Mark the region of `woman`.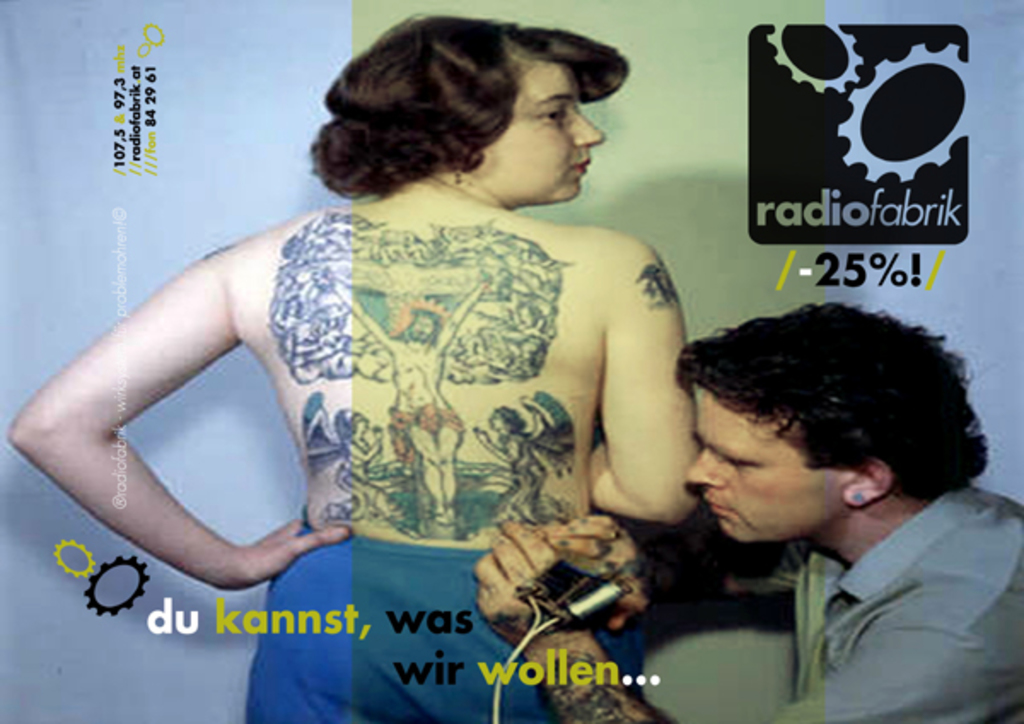
Region: <box>63,12,759,640</box>.
